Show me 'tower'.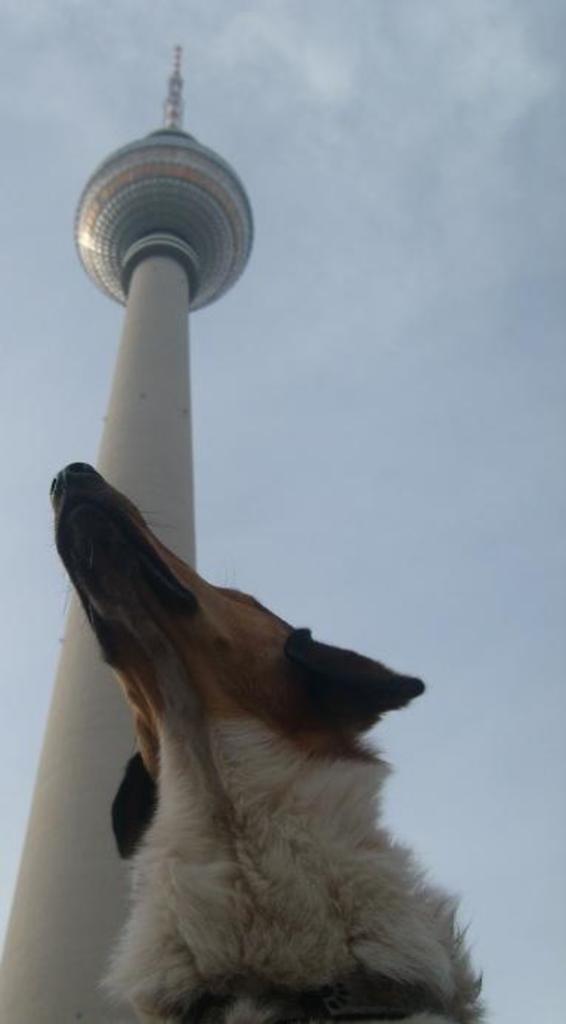
'tower' is here: {"x1": 0, "y1": 41, "x2": 254, "y2": 1023}.
